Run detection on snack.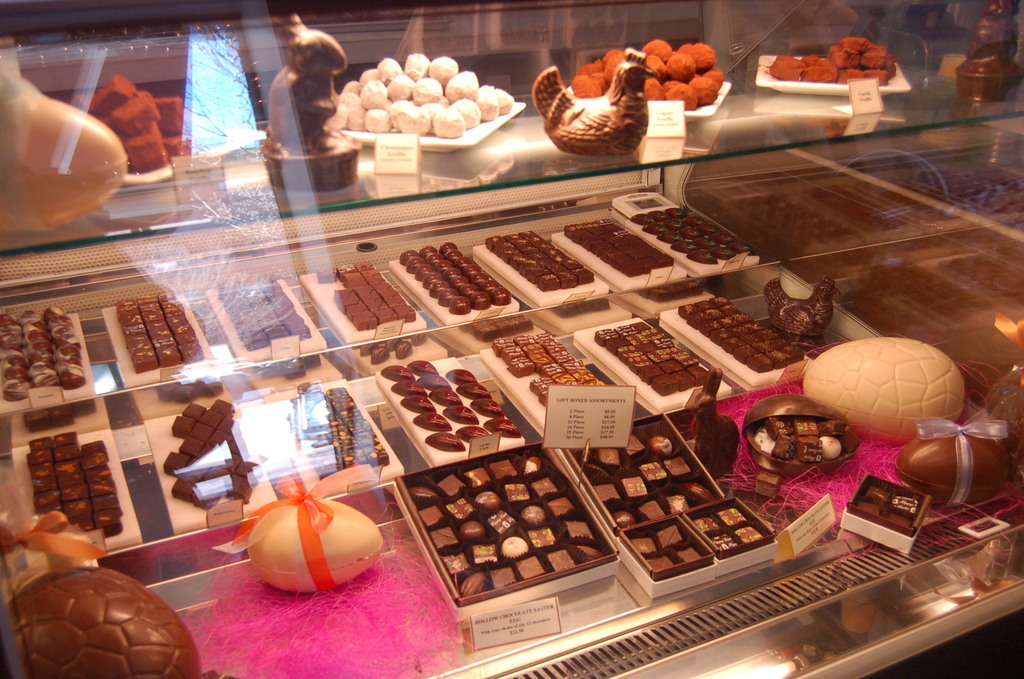
Result: (x1=179, y1=436, x2=200, y2=459).
